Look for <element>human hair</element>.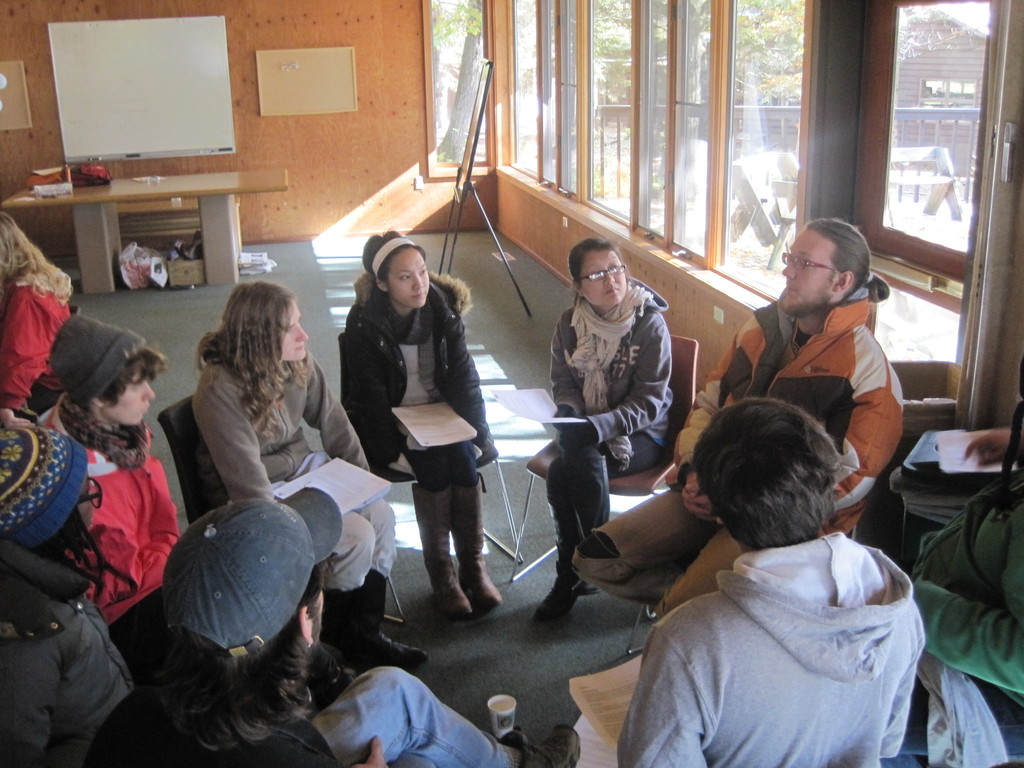
Found: <bbox>158, 561, 348, 738</bbox>.
